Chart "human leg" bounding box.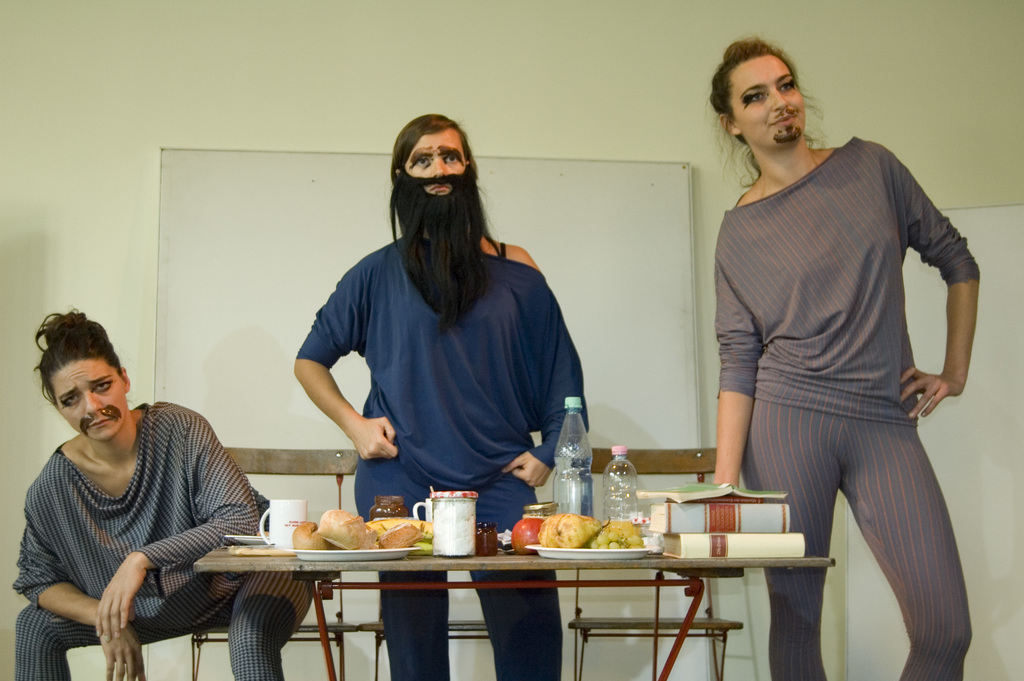
Charted: 836 413 975 680.
